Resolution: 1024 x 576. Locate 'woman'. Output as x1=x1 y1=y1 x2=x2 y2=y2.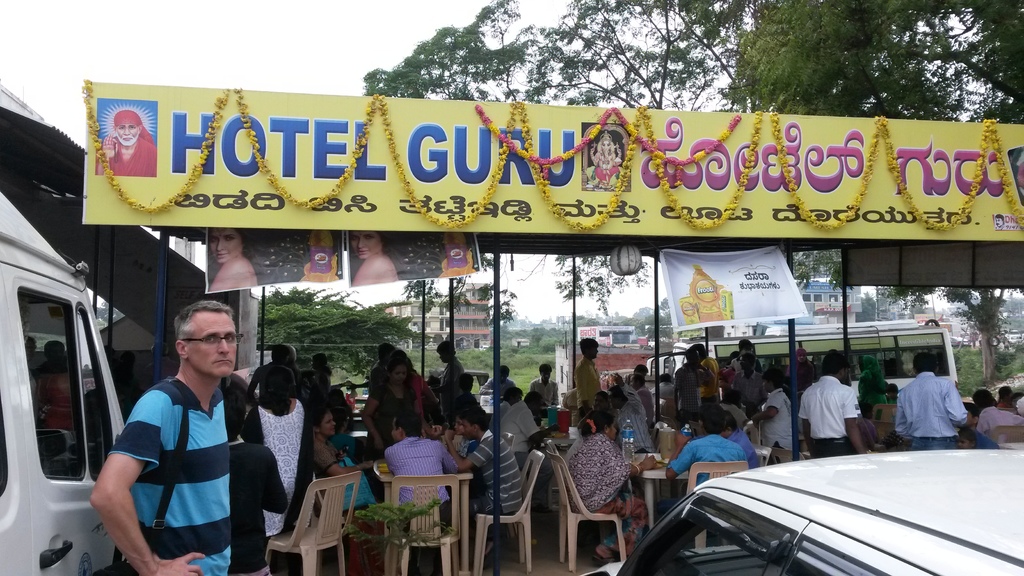
x1=781 y1=344 x2=822 y2=387.
